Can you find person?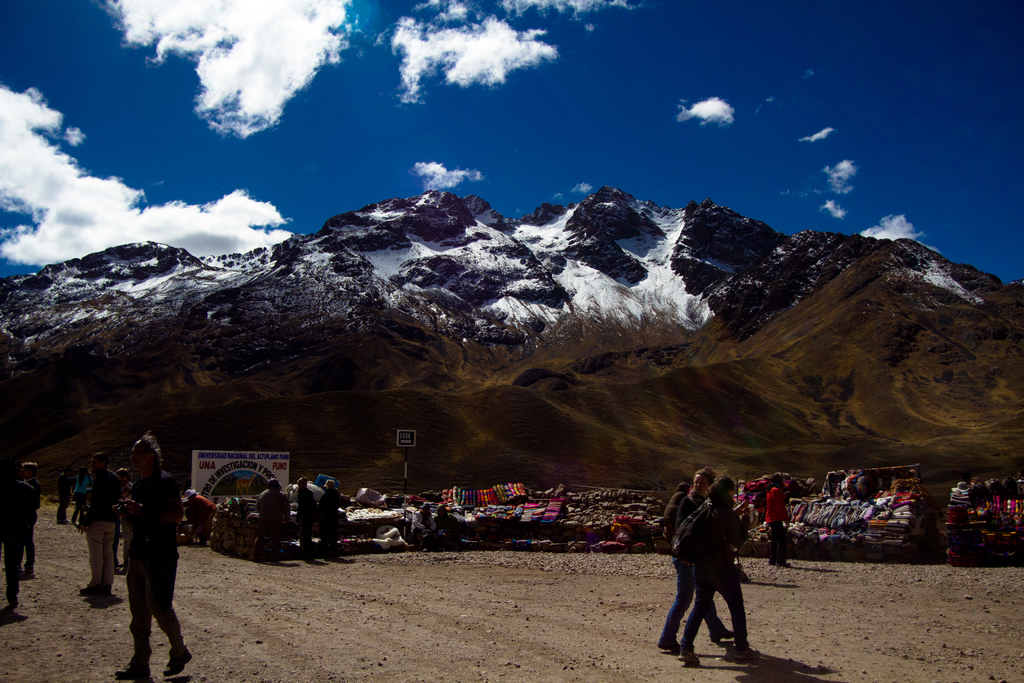
Yes, bounding box: 79/449/116/607.
